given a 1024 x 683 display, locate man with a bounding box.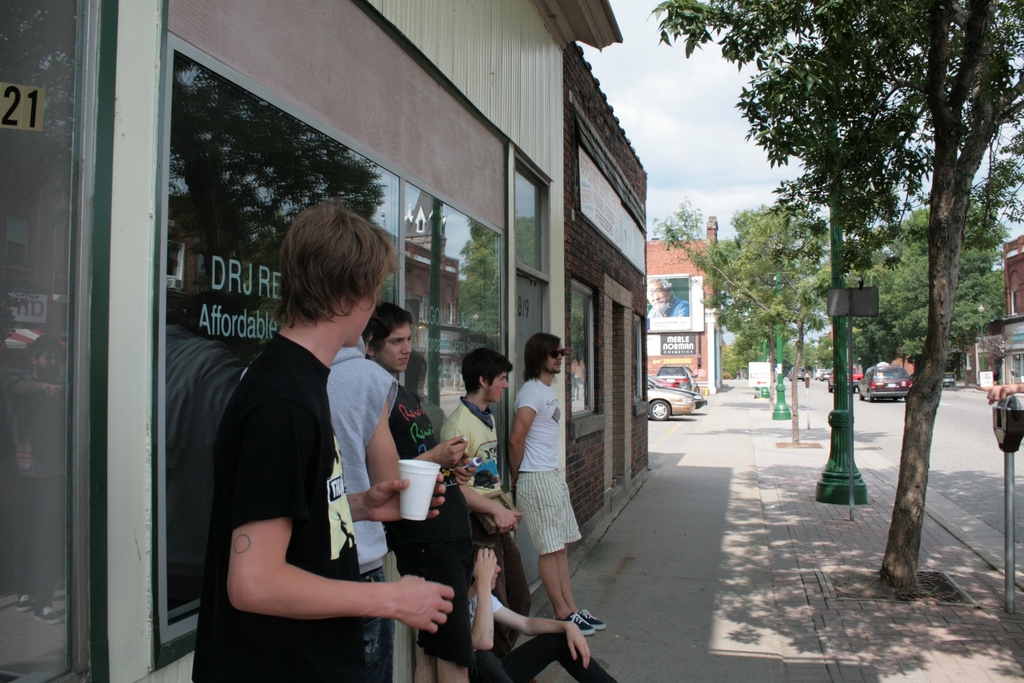
Located: (509, 329, 607, 636).
